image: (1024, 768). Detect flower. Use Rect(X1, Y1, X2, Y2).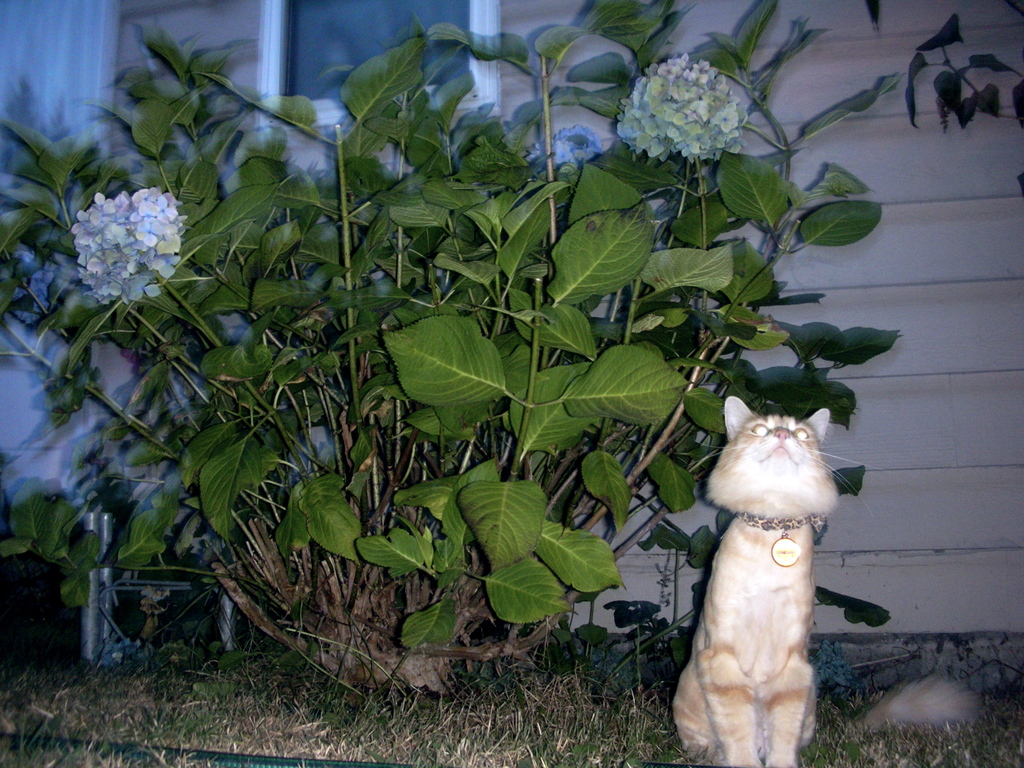
Rect(56, 159, 182, 298).
